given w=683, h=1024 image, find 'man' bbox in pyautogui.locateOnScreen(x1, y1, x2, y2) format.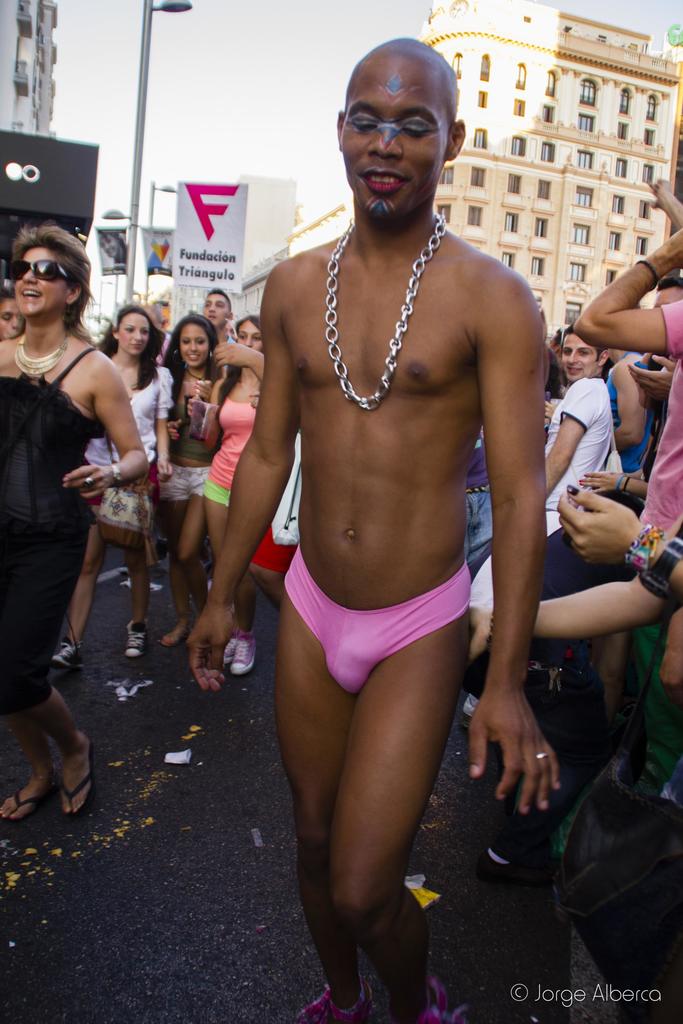
pyautogui.locateOnScreen(602, 342, 644, 471).
